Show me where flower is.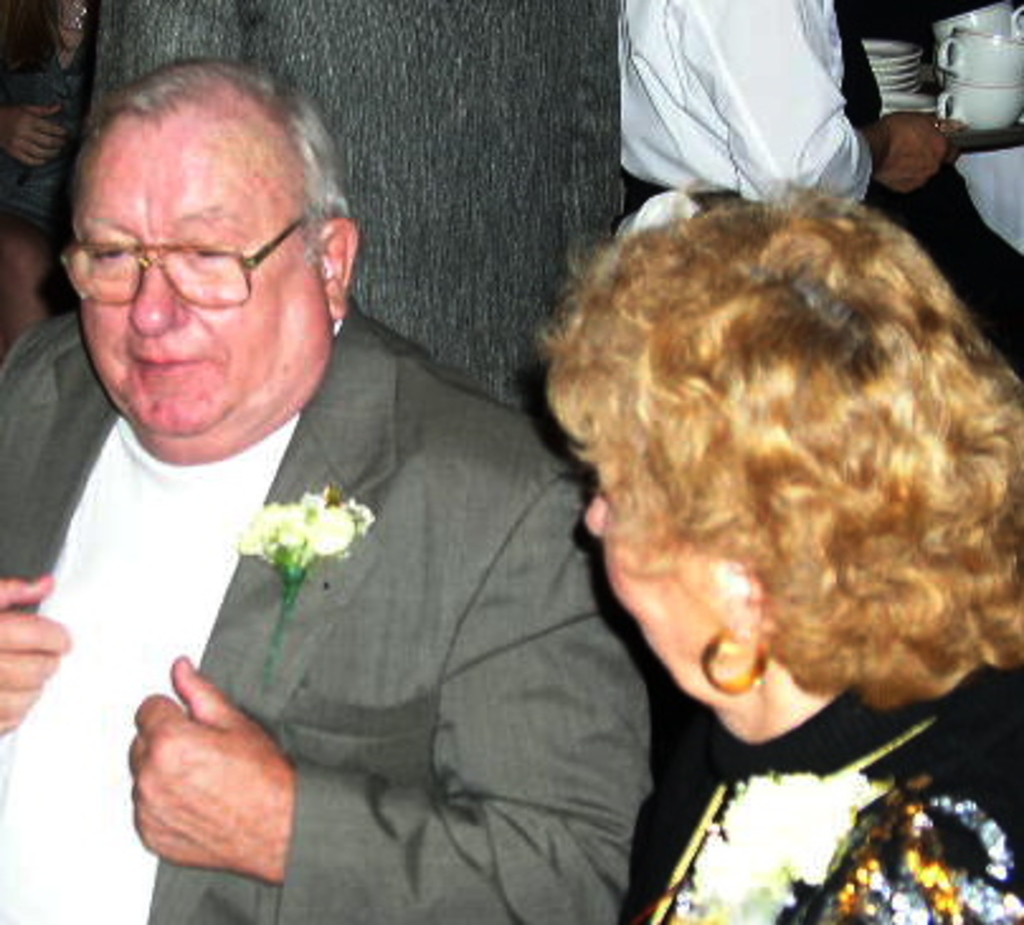
flower is at locate(193, 469, 380, 631).
